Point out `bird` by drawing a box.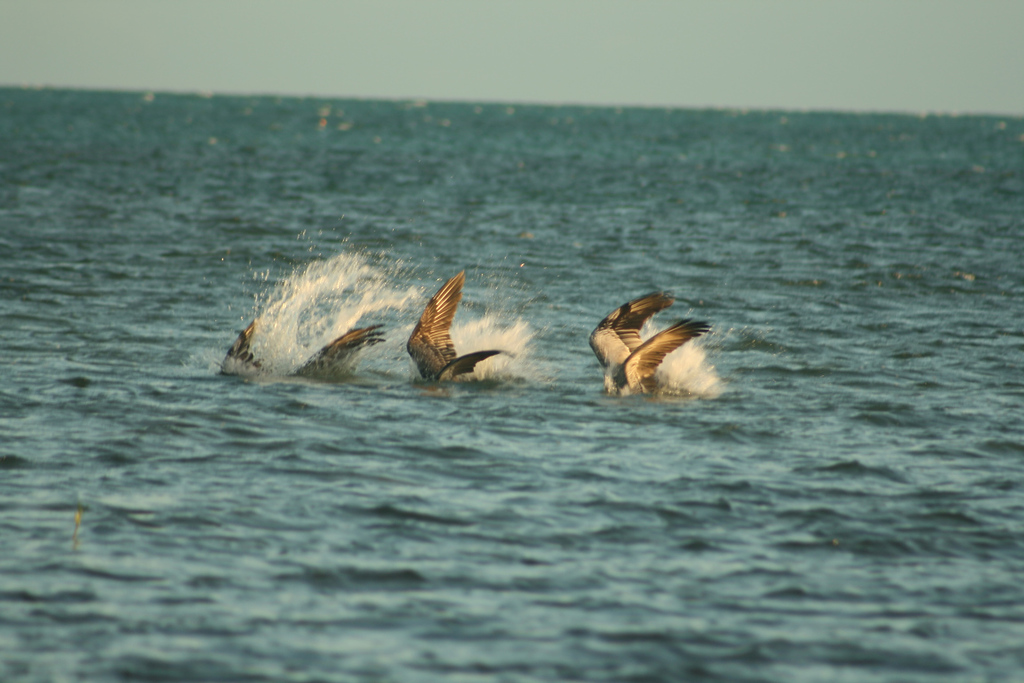
pyautogui.locateOnScreen(215, 276, 404, 393).
